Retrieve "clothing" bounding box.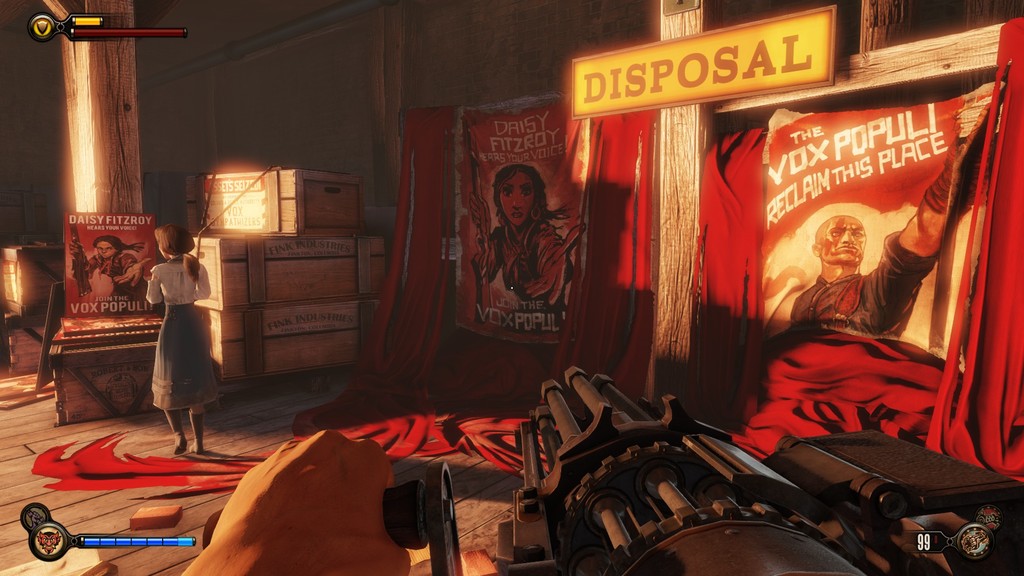
Bounding box: pyautogui.locateOnScreen(477, 216, 570, 308).
